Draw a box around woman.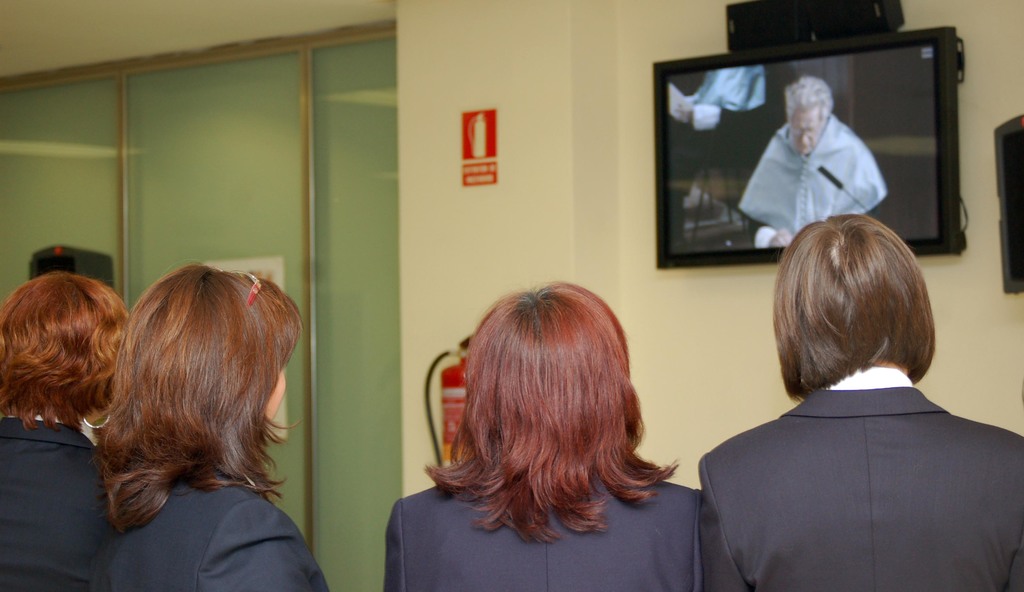
(0, 272, 136, 591).
